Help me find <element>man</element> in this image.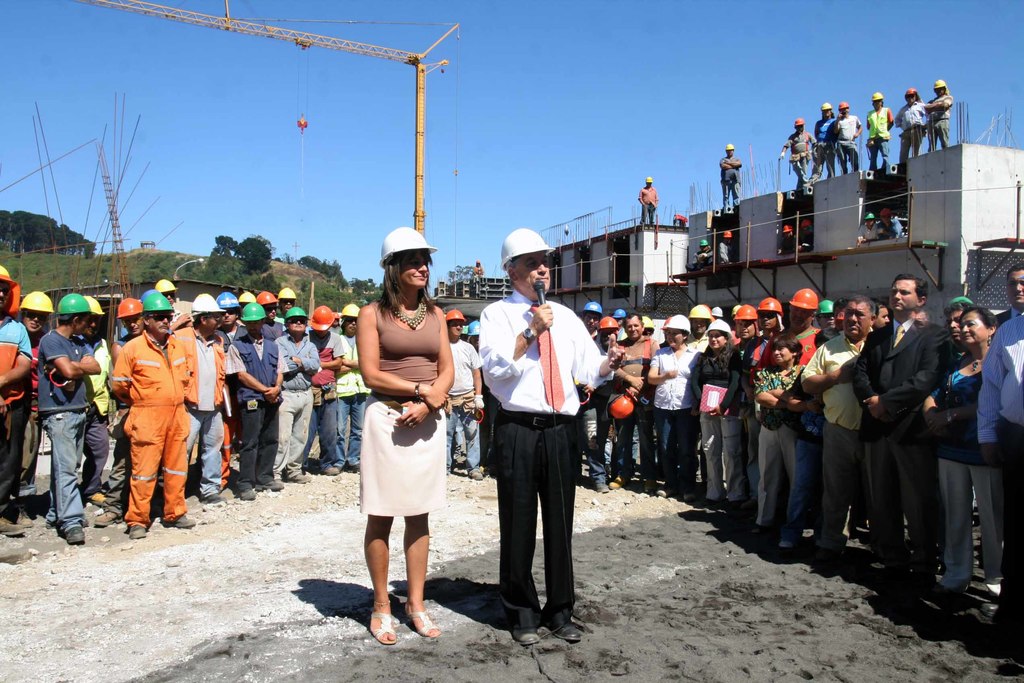
Found it: (x1=227, y1=305, x2=290, y2=497).
